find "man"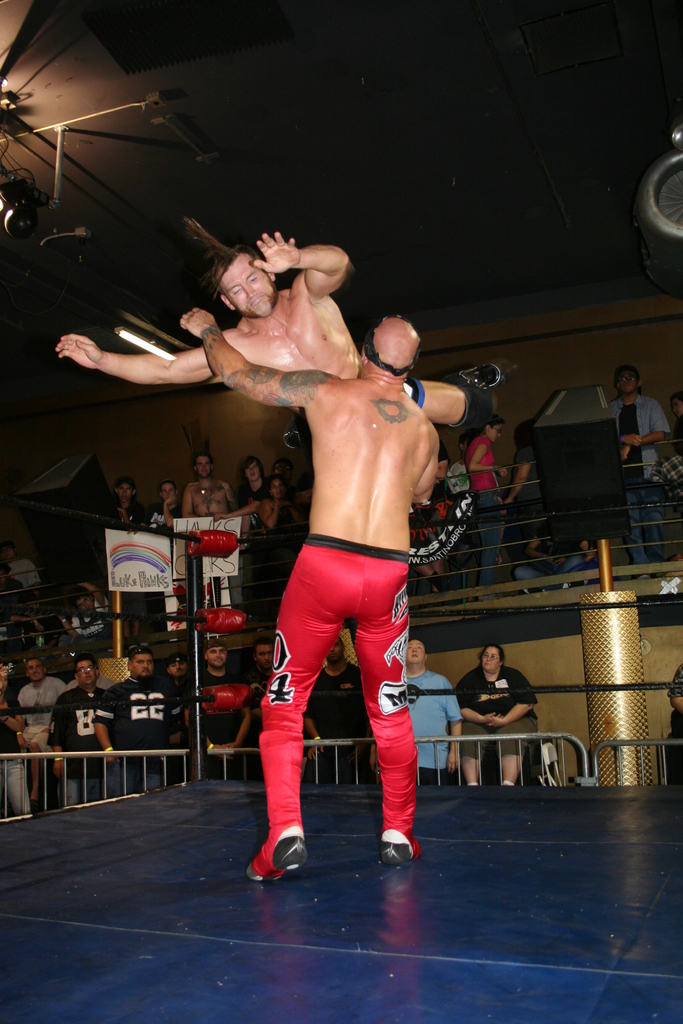
[369,638,465,790]
